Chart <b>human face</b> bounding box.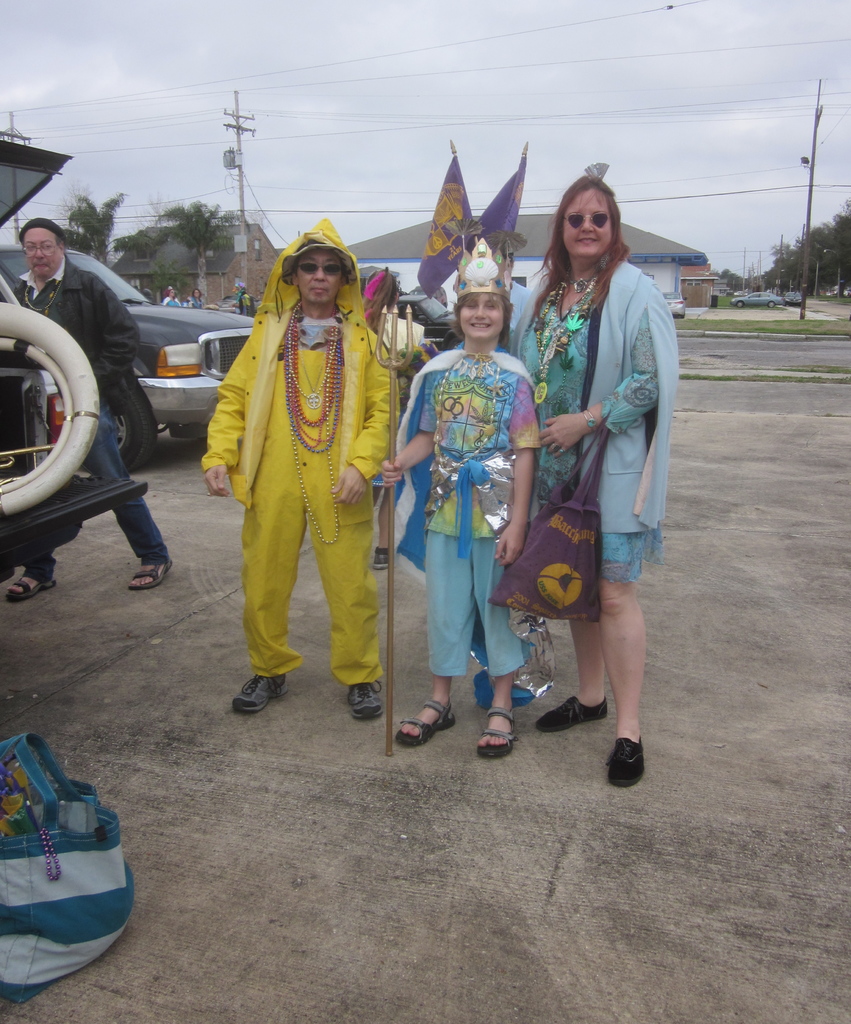
Charted: {"left": 296, "top": 251, "right": 344, "bottom": 303}.
